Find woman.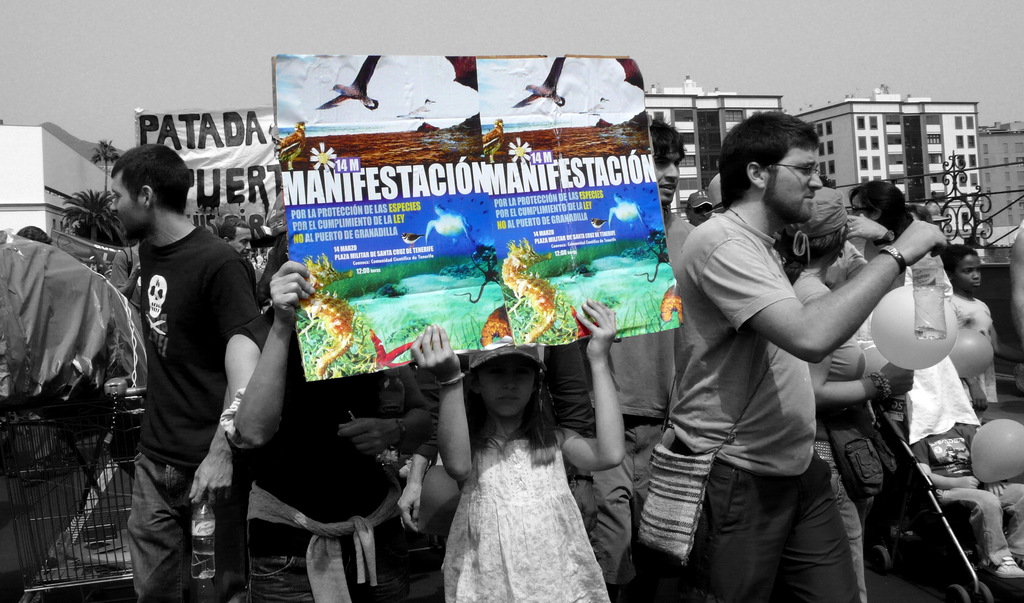
Rect(780, 188, 909, 602).
